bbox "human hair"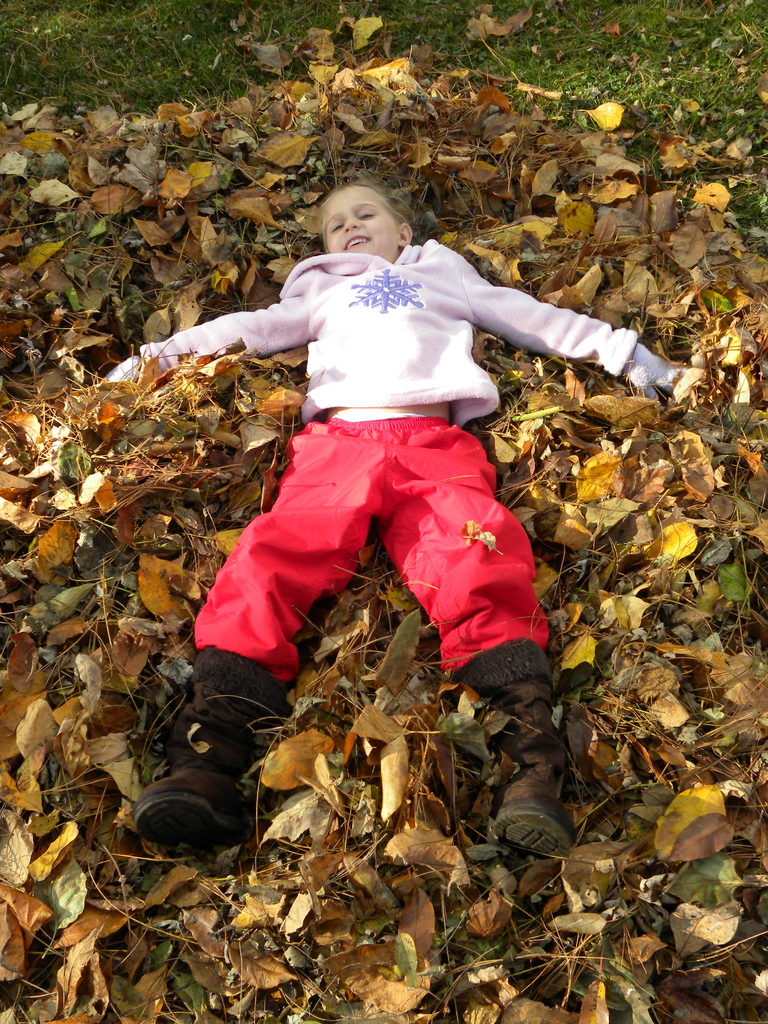
[x1=309, y1=169, x2=415, y2=248]
